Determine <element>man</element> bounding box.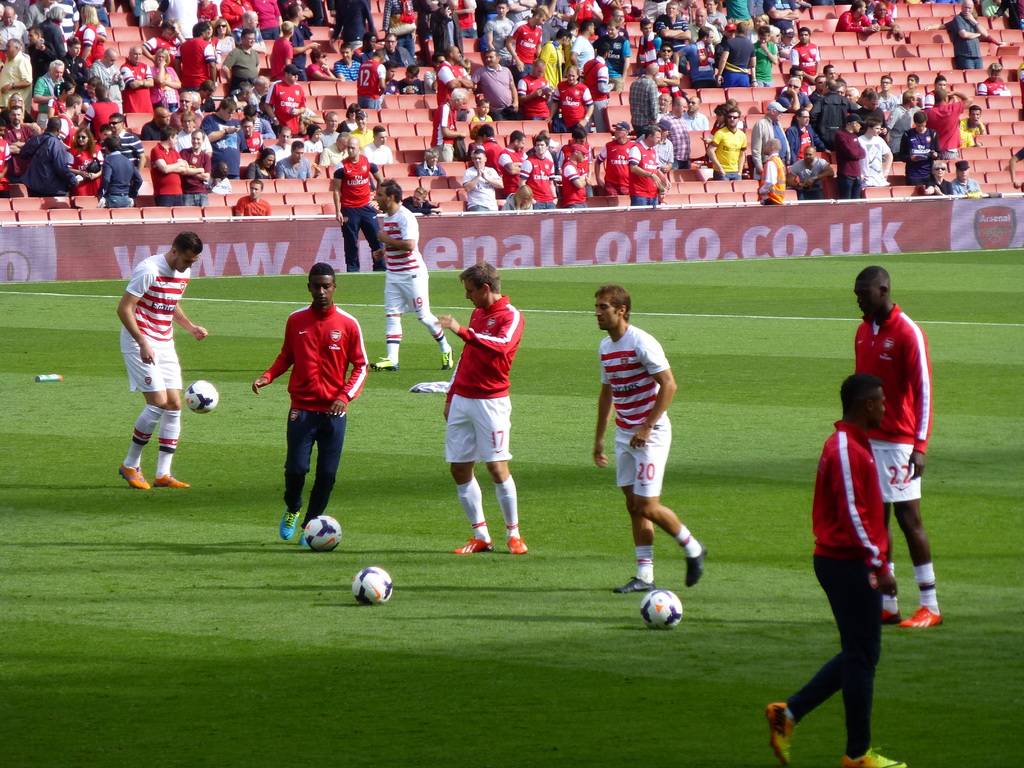
Determined: bbox(825, 111, 868, 203).
